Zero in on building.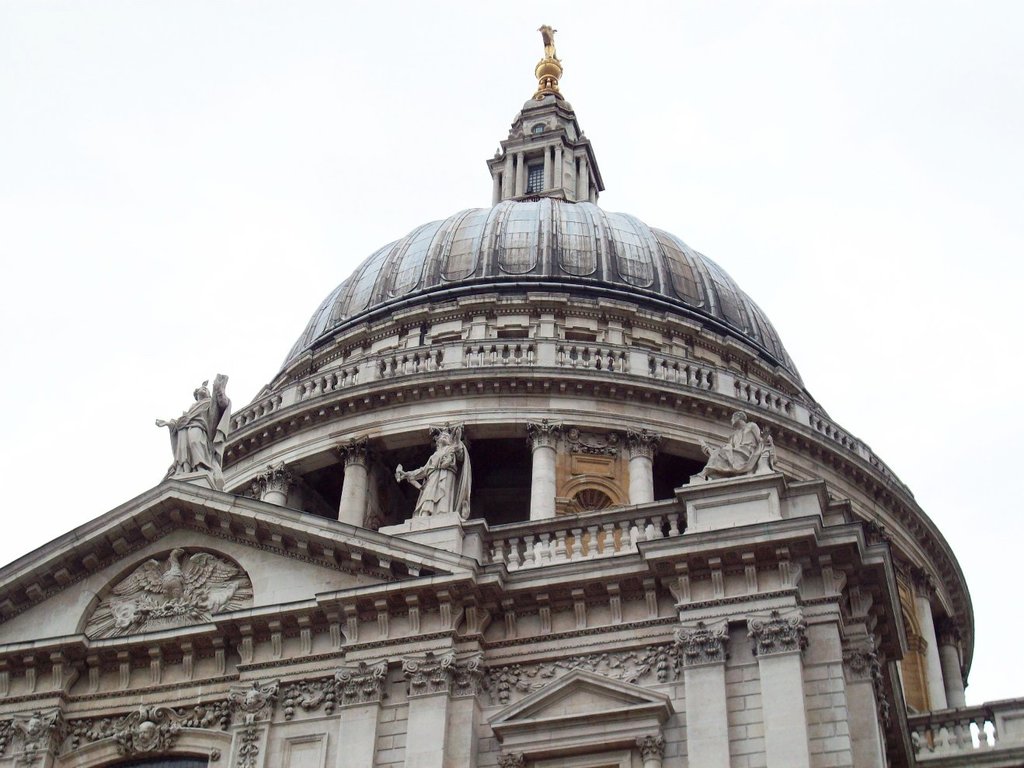
Zeroed in: [x1=0, y1=23, x2=1022, y2=767].
